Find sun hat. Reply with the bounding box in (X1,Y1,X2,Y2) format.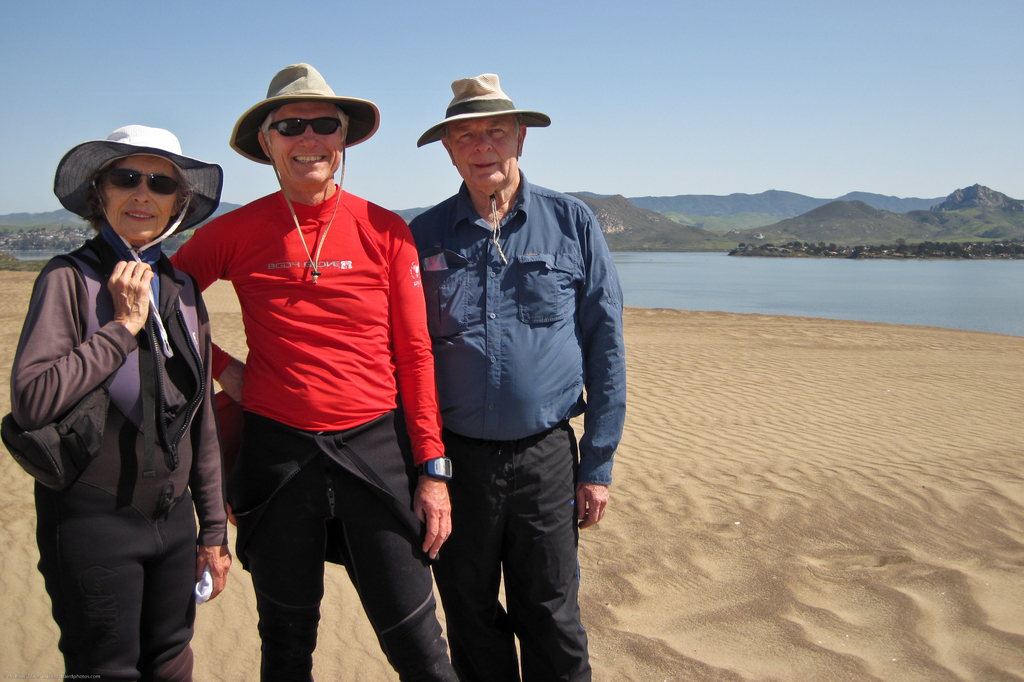
(50,120,225,361).
